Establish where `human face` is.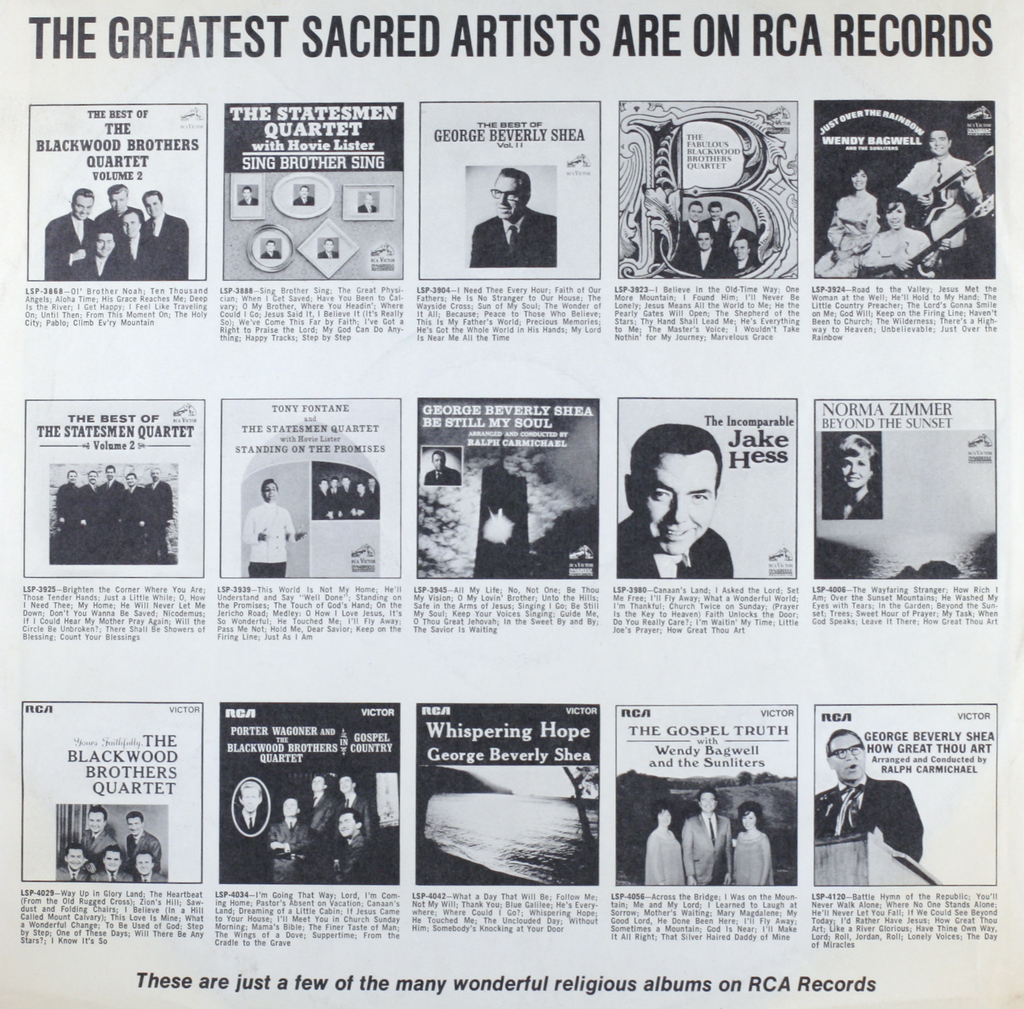
Established at Rect(434, 455, 445, 470).
